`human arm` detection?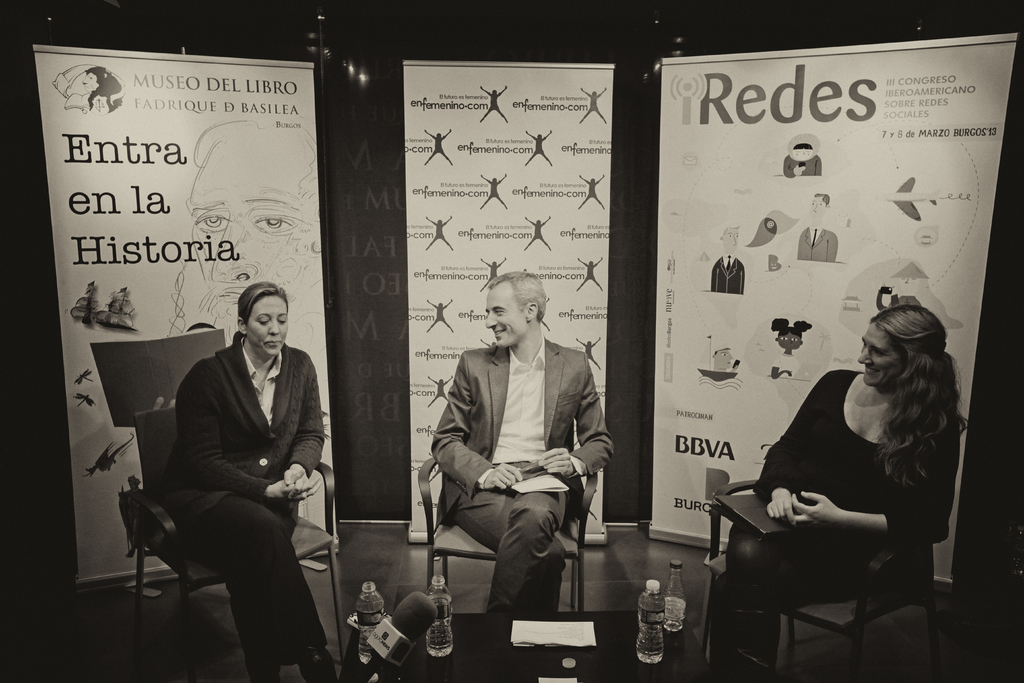
bbox=[282, 353, 339, 488]
